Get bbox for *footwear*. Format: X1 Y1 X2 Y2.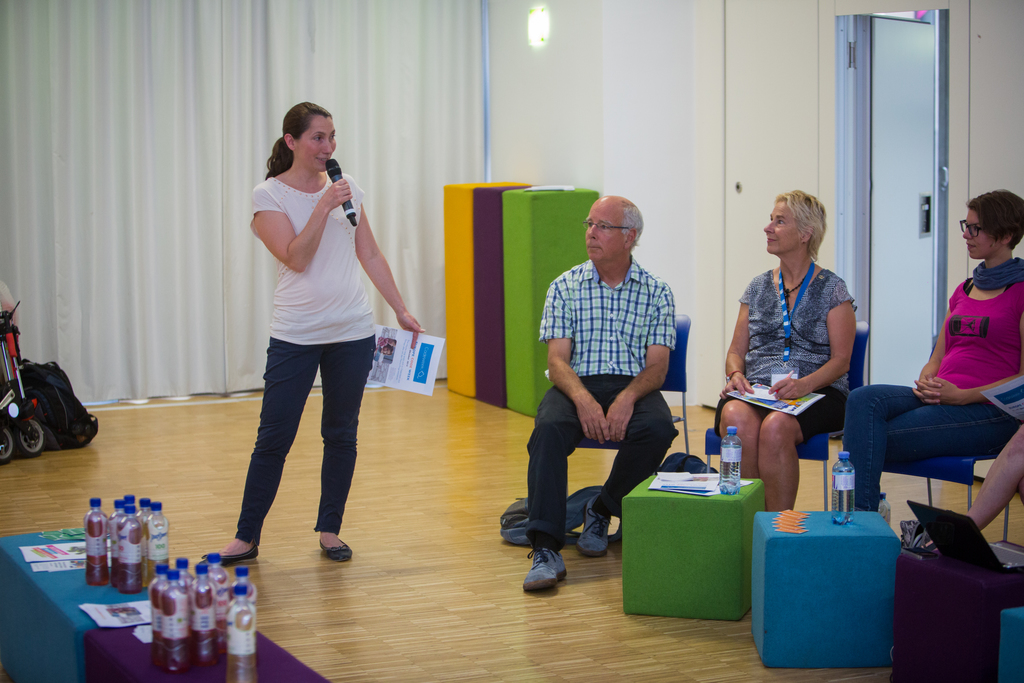
575 493 616 555.
